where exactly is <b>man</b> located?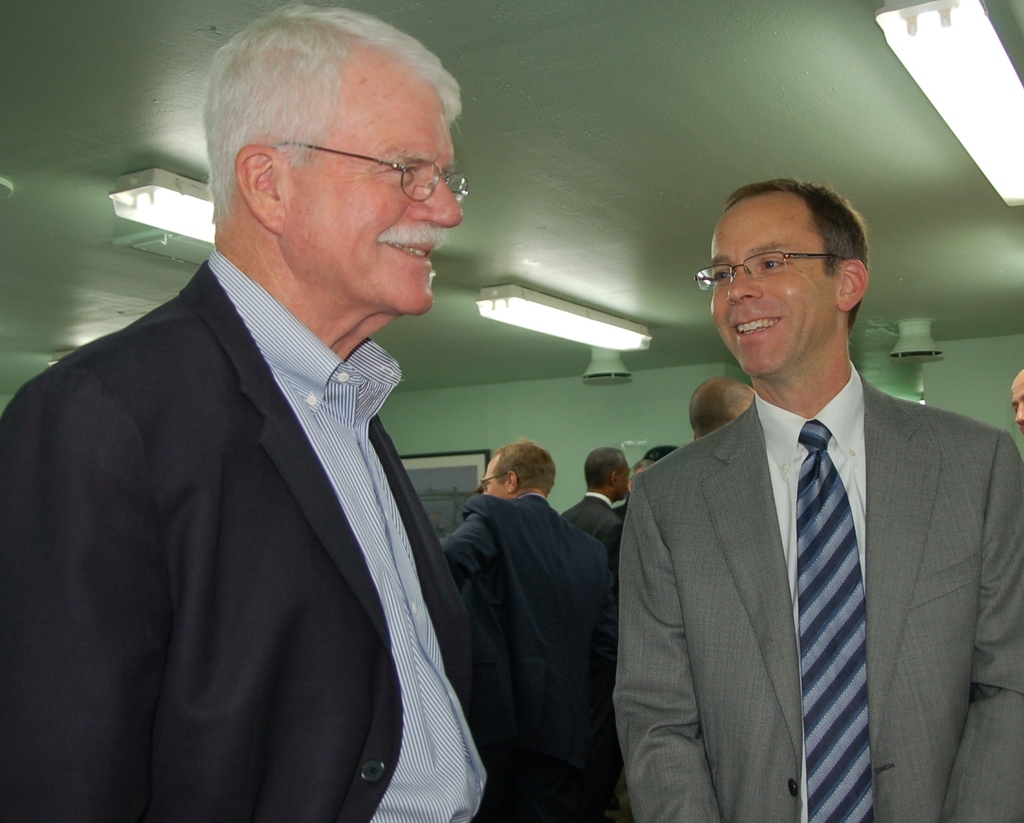
Its bounding box is x1=561 y1=450 x2=628 y2=611.
